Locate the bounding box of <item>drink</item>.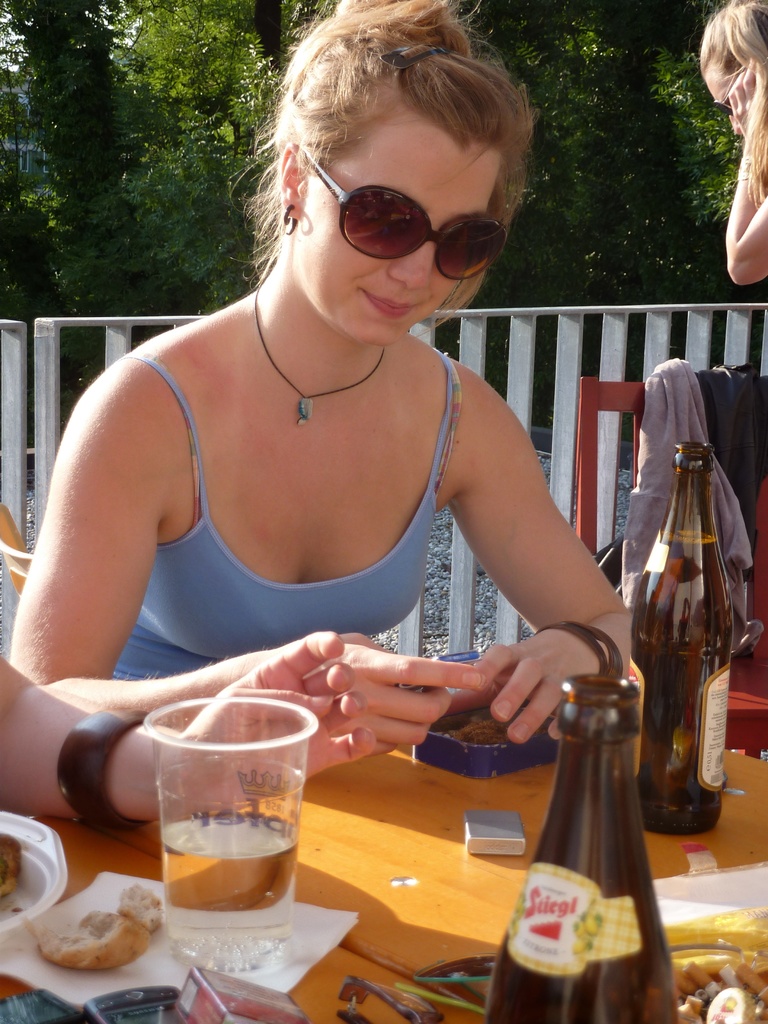
Bounding box: (163, 819, 301, 975).
